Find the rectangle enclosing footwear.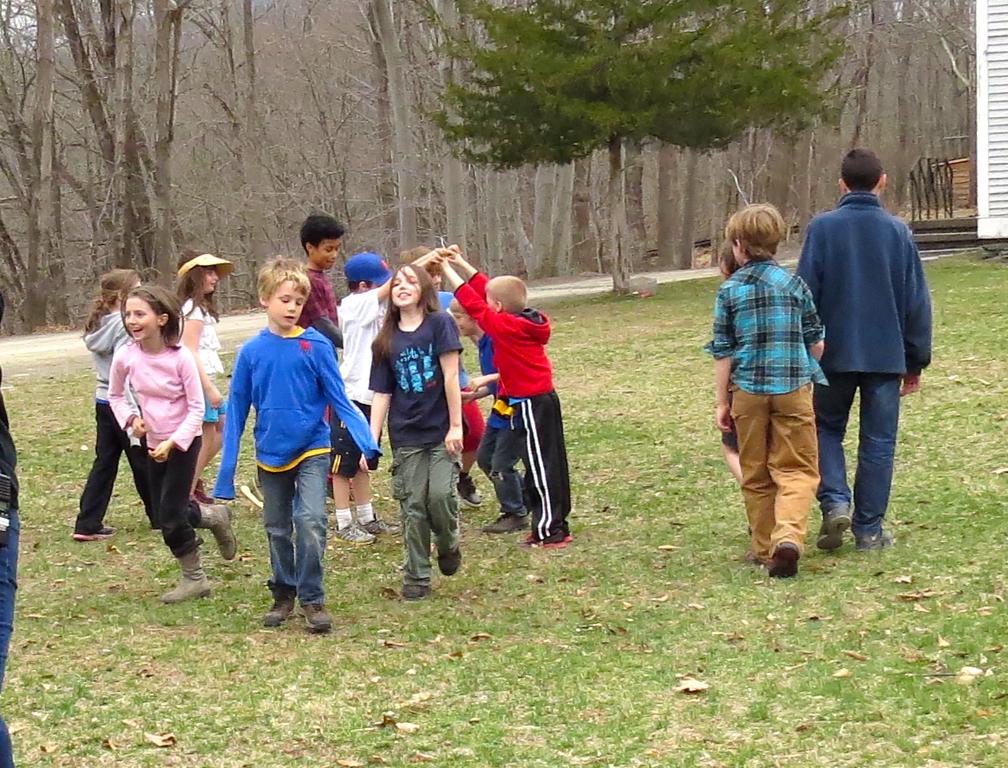
<box>241,478,268,506</box>.
